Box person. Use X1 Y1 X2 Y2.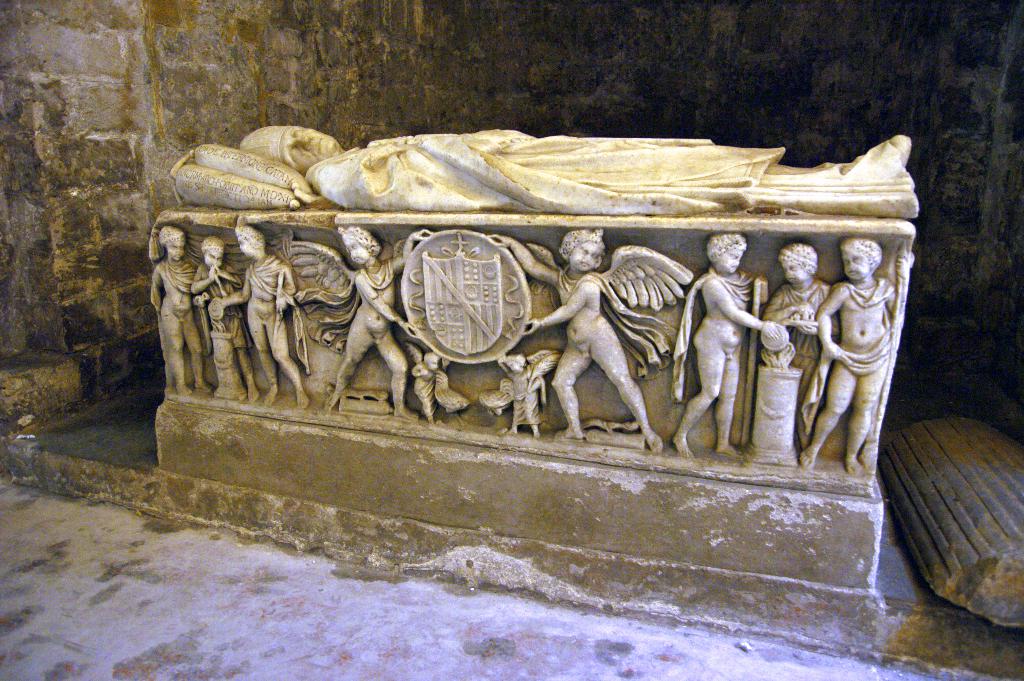
215 224 312 417.
